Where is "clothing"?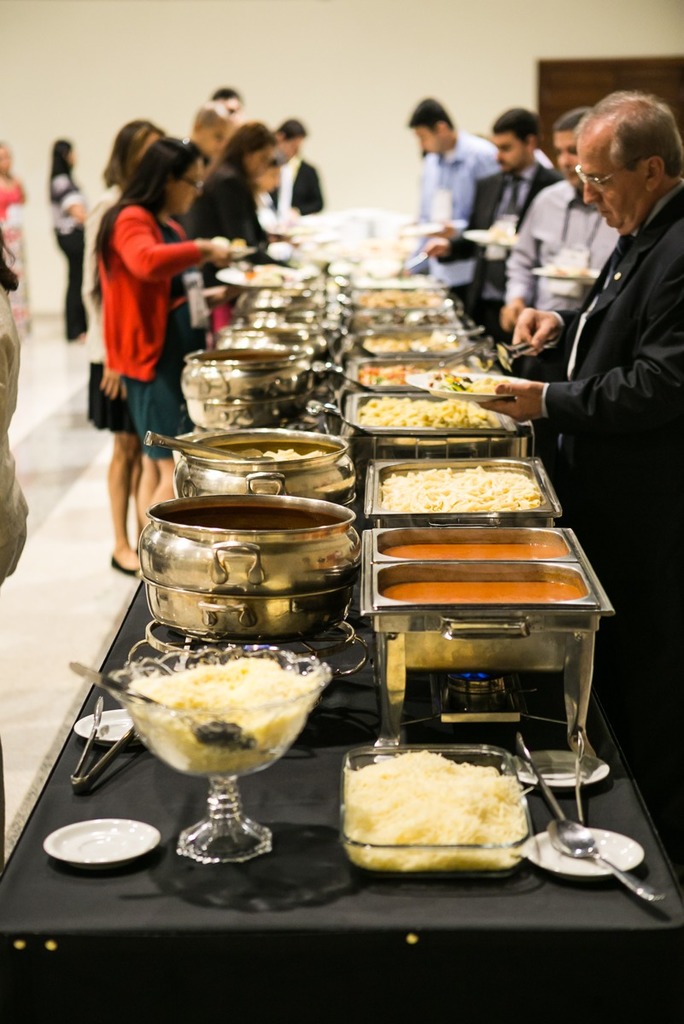
region(44, 162, 84, 339).
